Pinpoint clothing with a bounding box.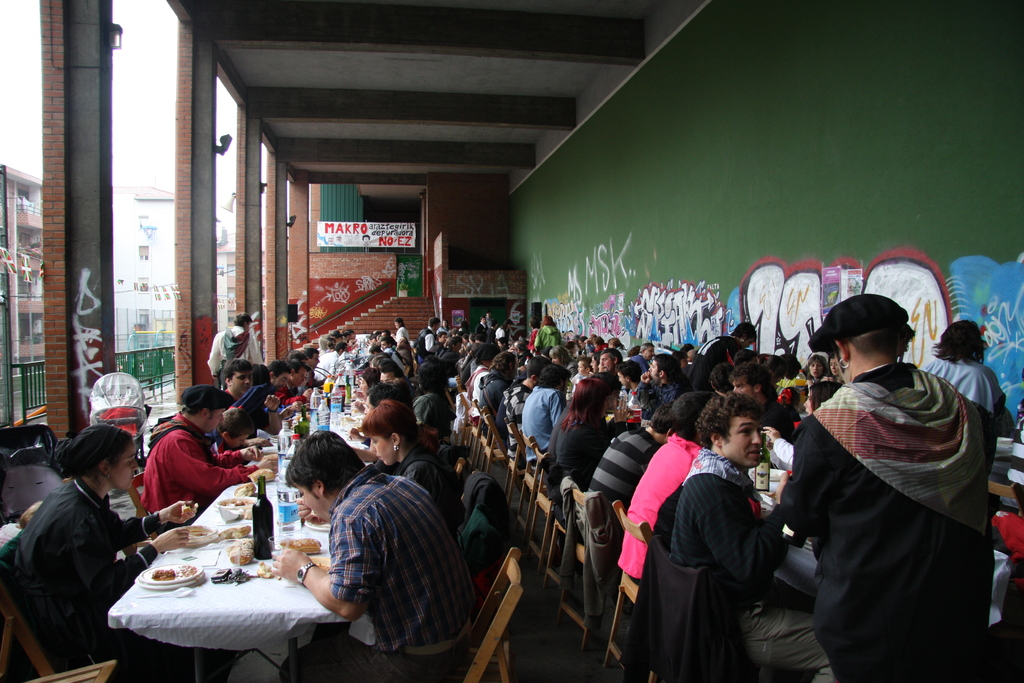
bbox=[456, 470, 508, 535].
